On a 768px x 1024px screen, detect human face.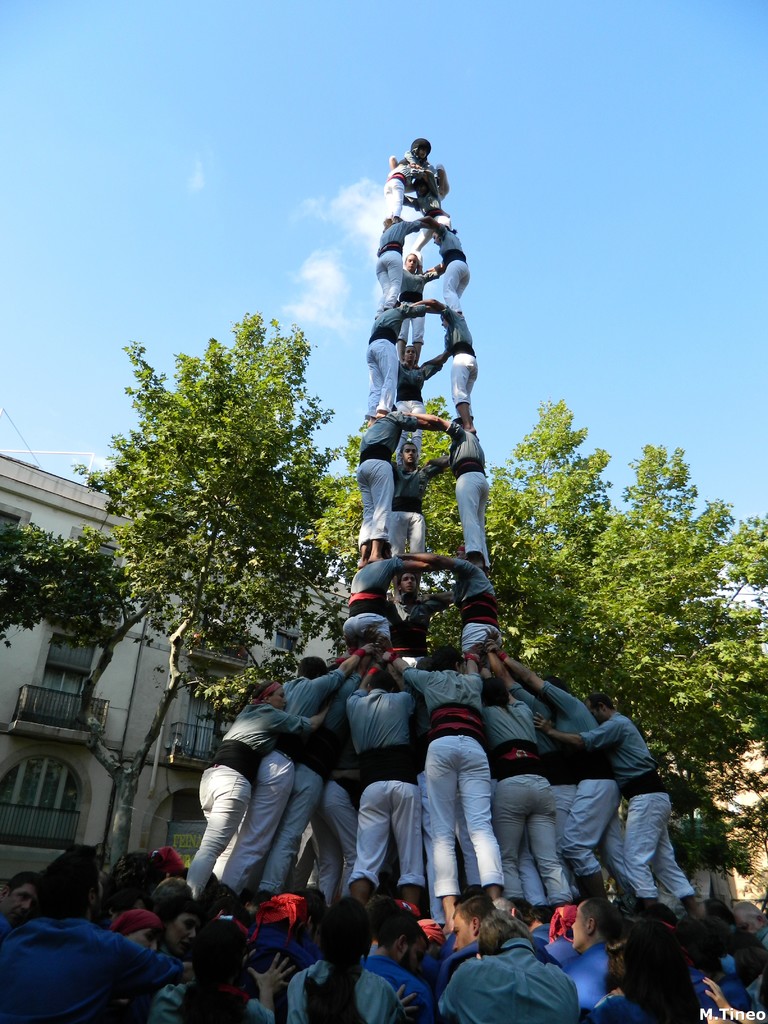
{"x1": 406, "y1": 251, "x2": 415, "y2": 268}.
